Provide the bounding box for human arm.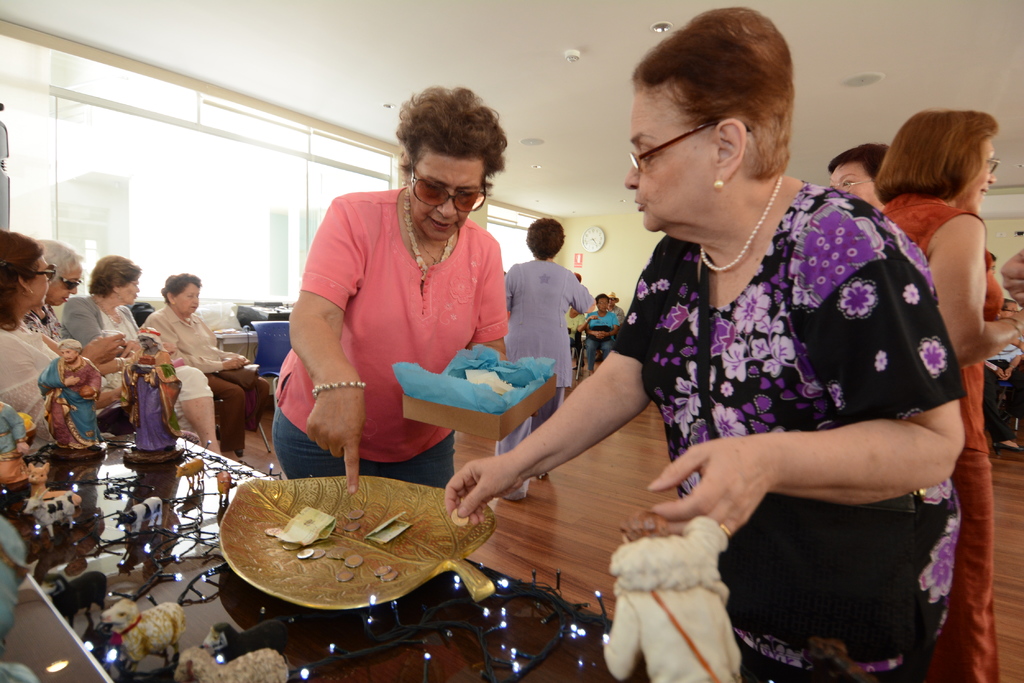
285, 188, 378, 496.
